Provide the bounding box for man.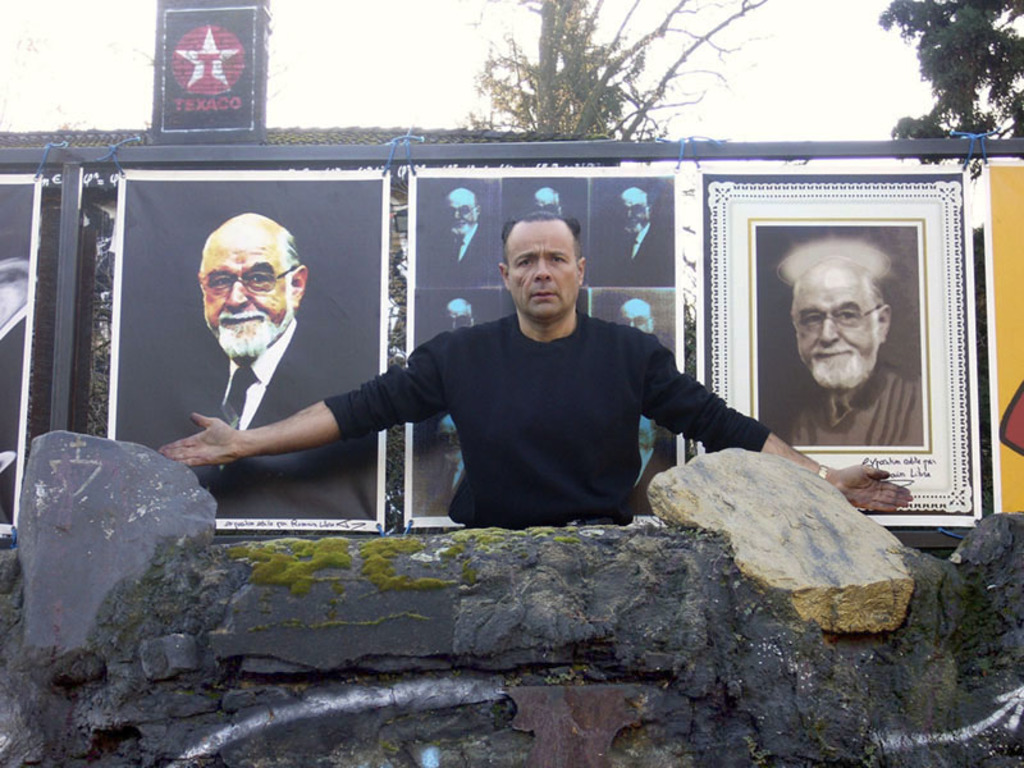
region(758, 252, 924, 454).
